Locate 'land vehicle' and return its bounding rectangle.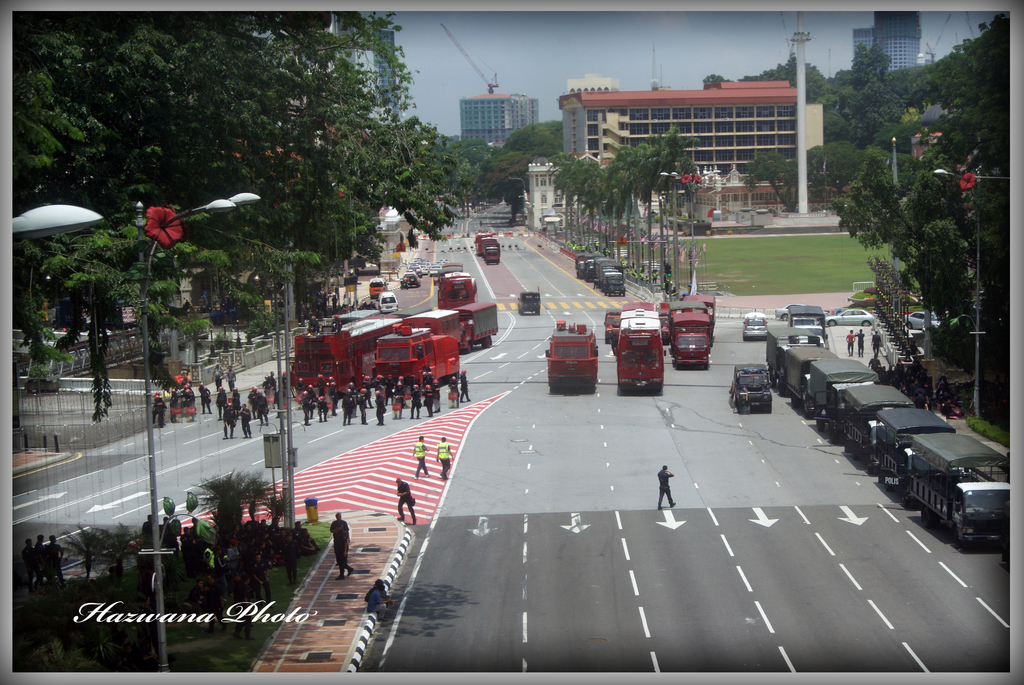
400:271:421:290.
